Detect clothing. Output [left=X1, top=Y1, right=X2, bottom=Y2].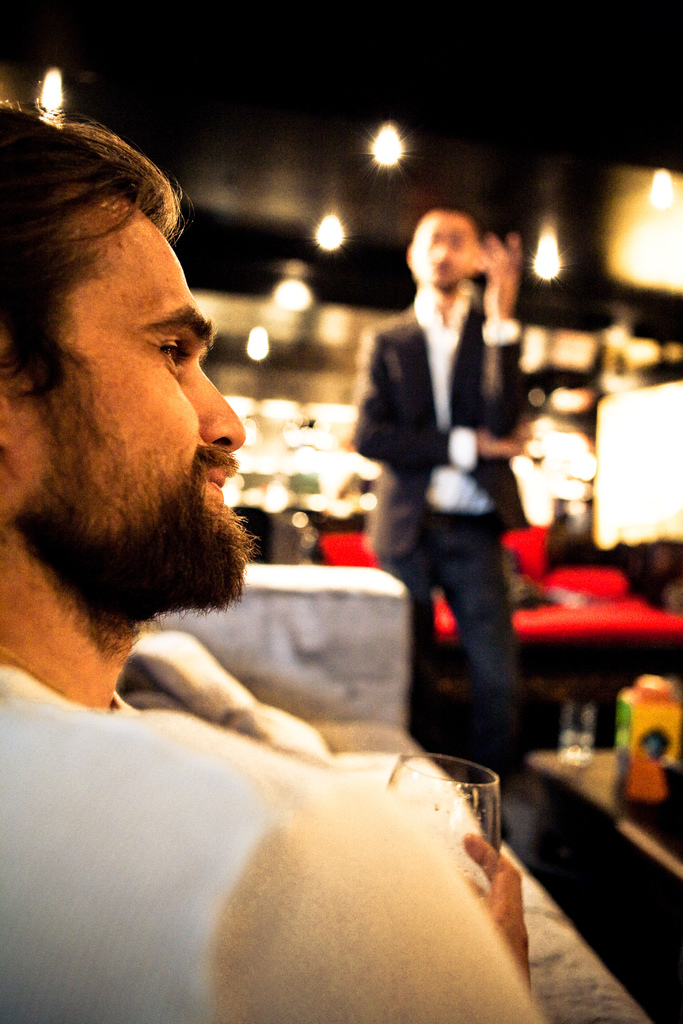
[left=339, top=298, right=535, bottom=746].
